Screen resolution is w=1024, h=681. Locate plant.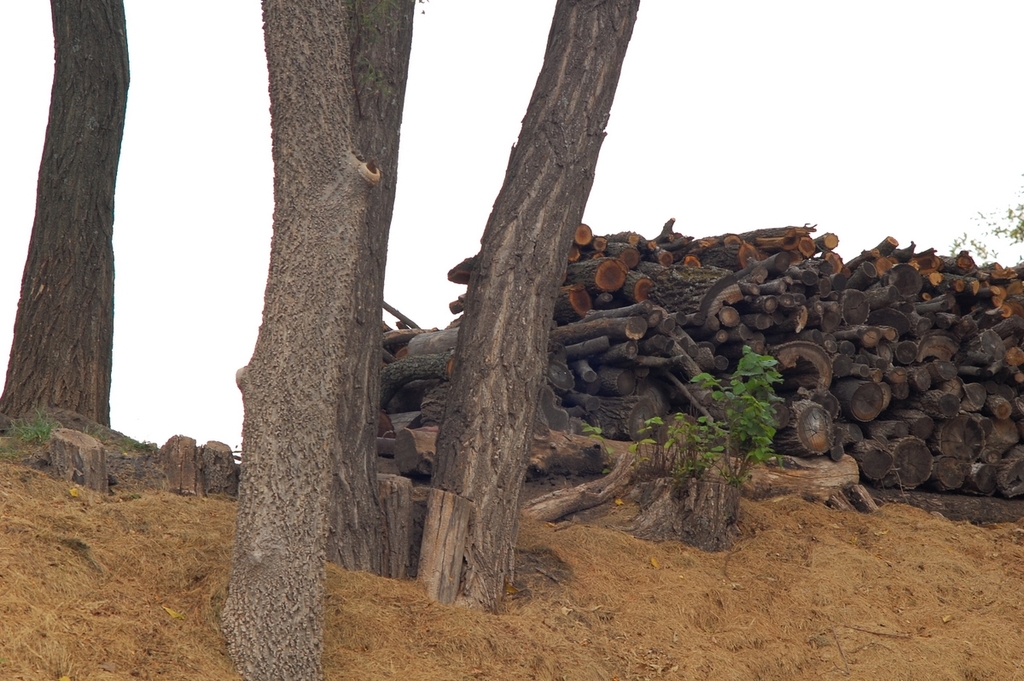
pyautogui.locateOnScreen(691, 329, 800, 492).
